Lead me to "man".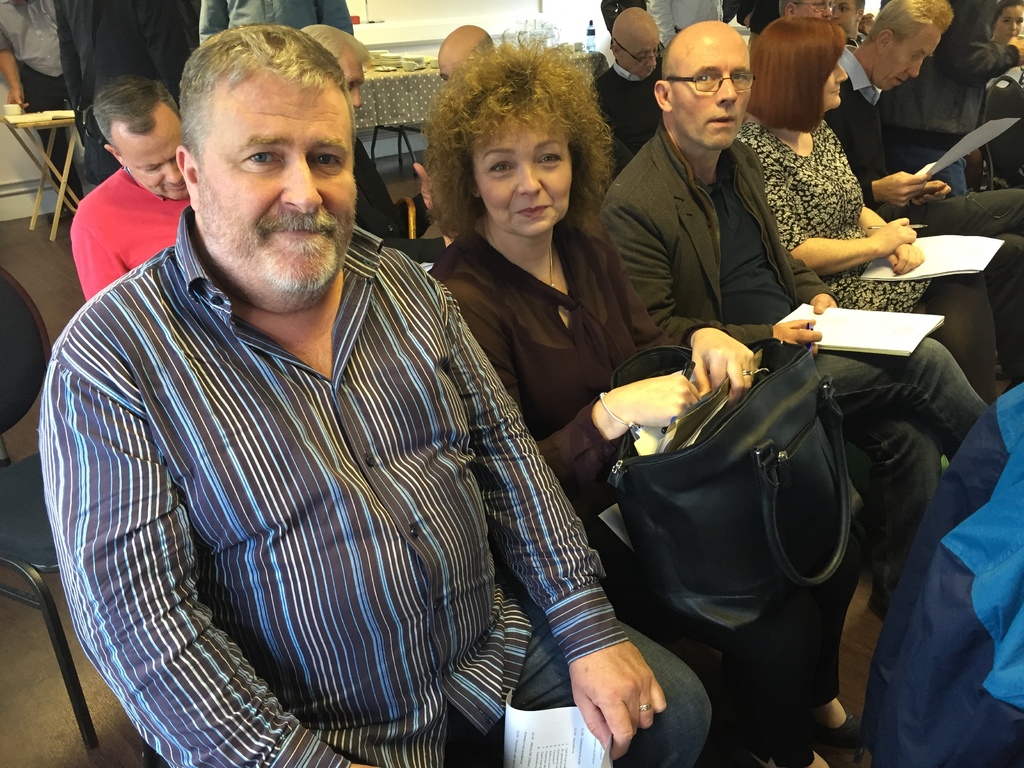
Lead to [590,5,664,156].
